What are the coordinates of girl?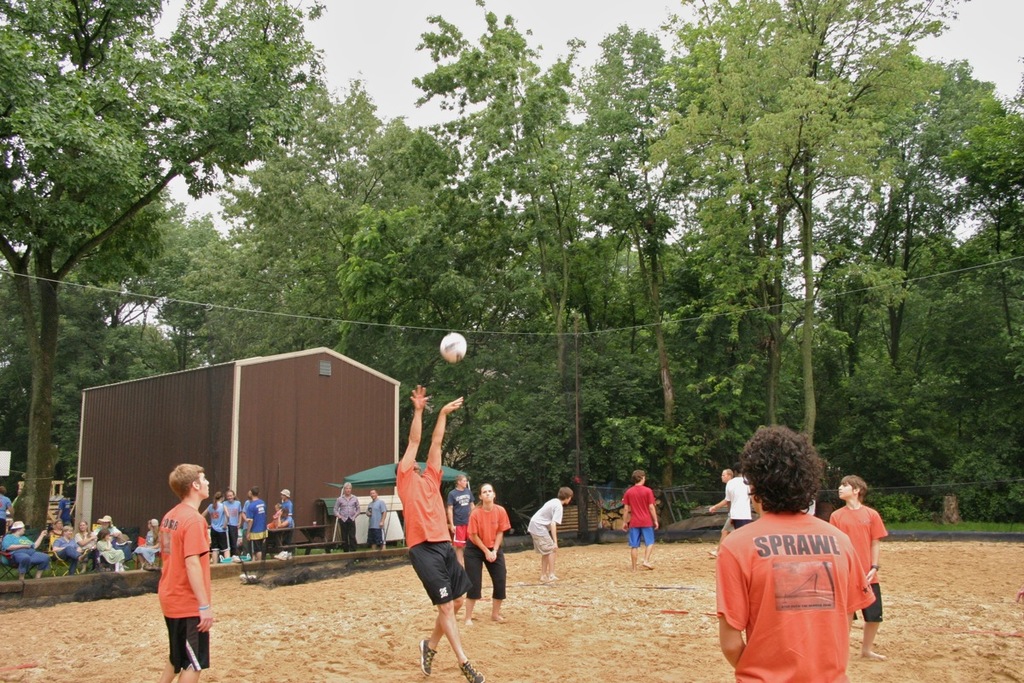
199, 489, 234, 566.
